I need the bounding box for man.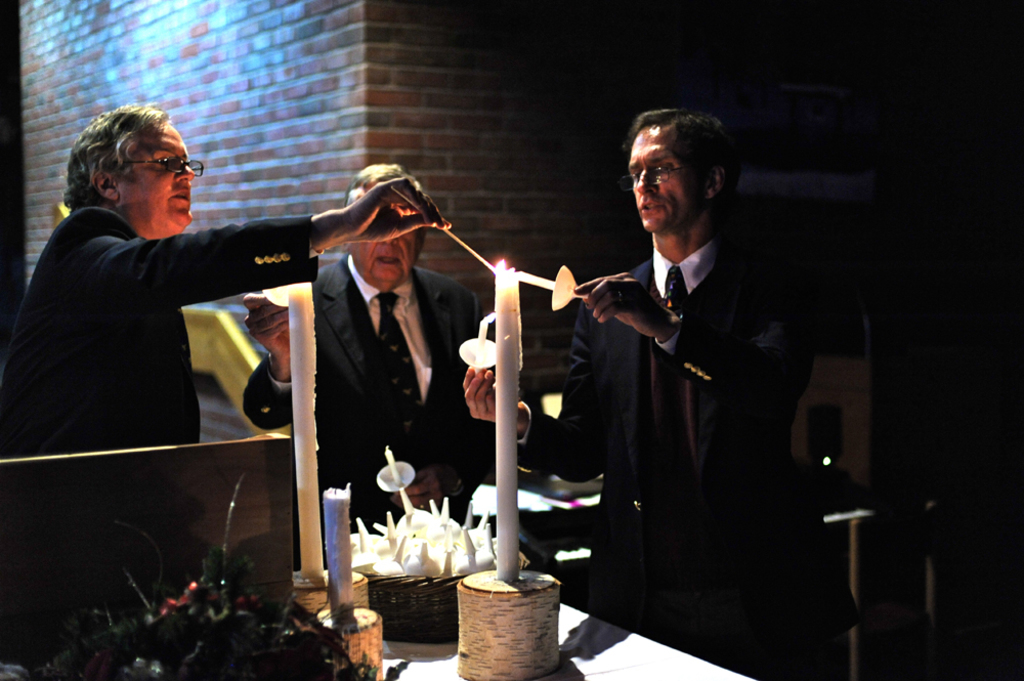
Here it is: x1=0 y1=104 x2=451 y2=455.
